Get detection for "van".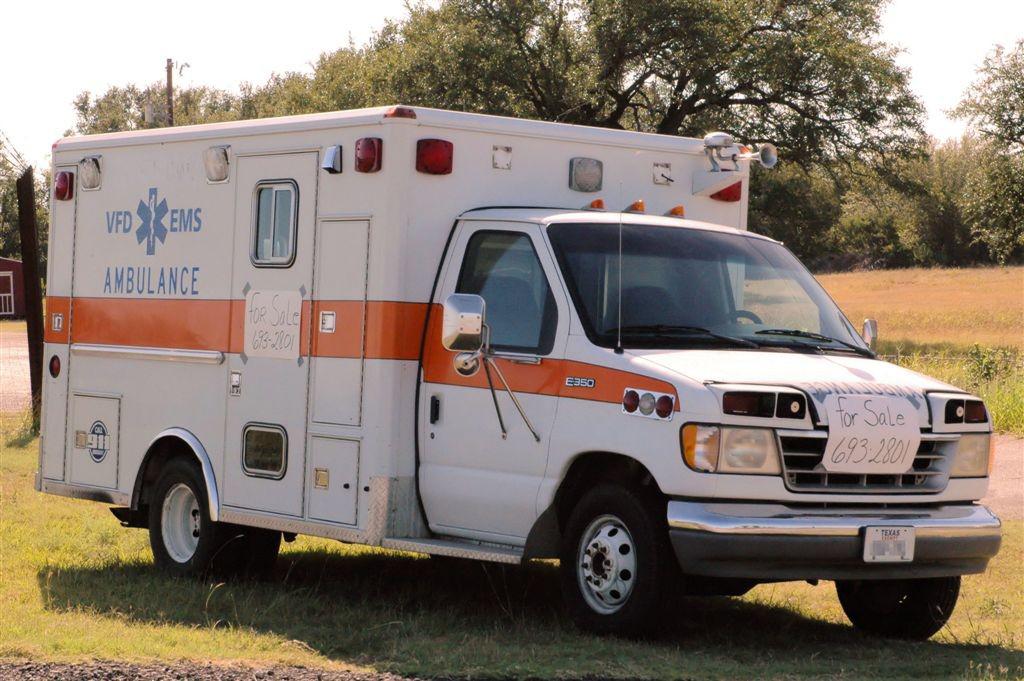
Detection: <bbox>28, 101, 1009, 648</bbox>.
